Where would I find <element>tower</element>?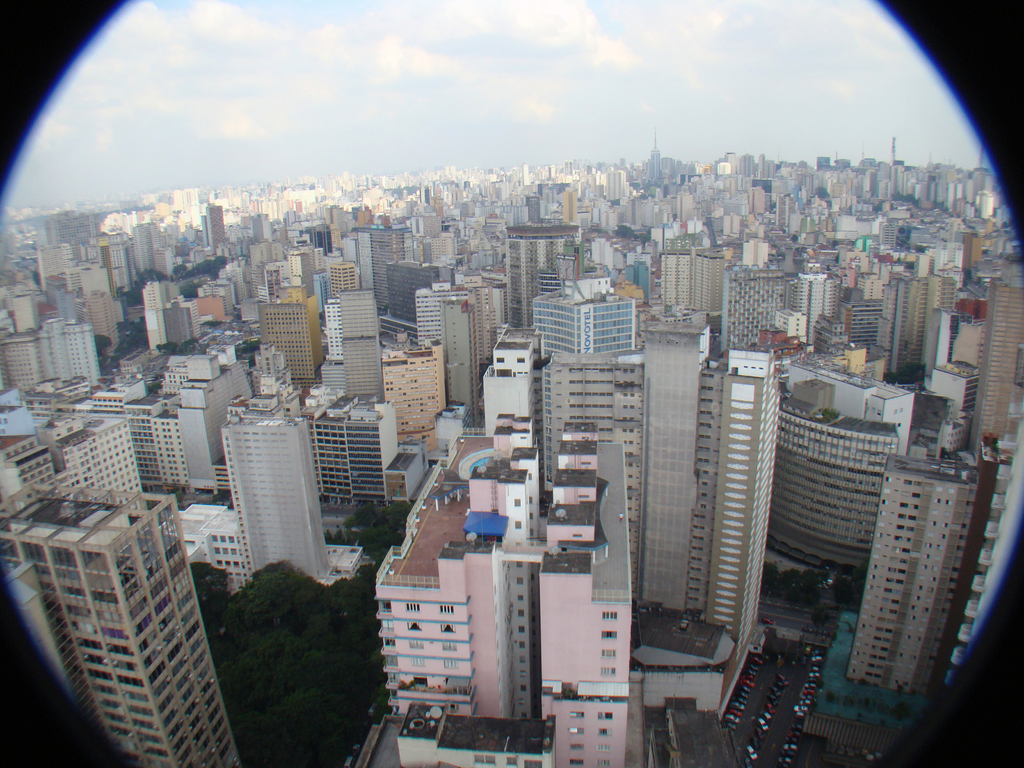
At locate(632, 333, 723, 617).
